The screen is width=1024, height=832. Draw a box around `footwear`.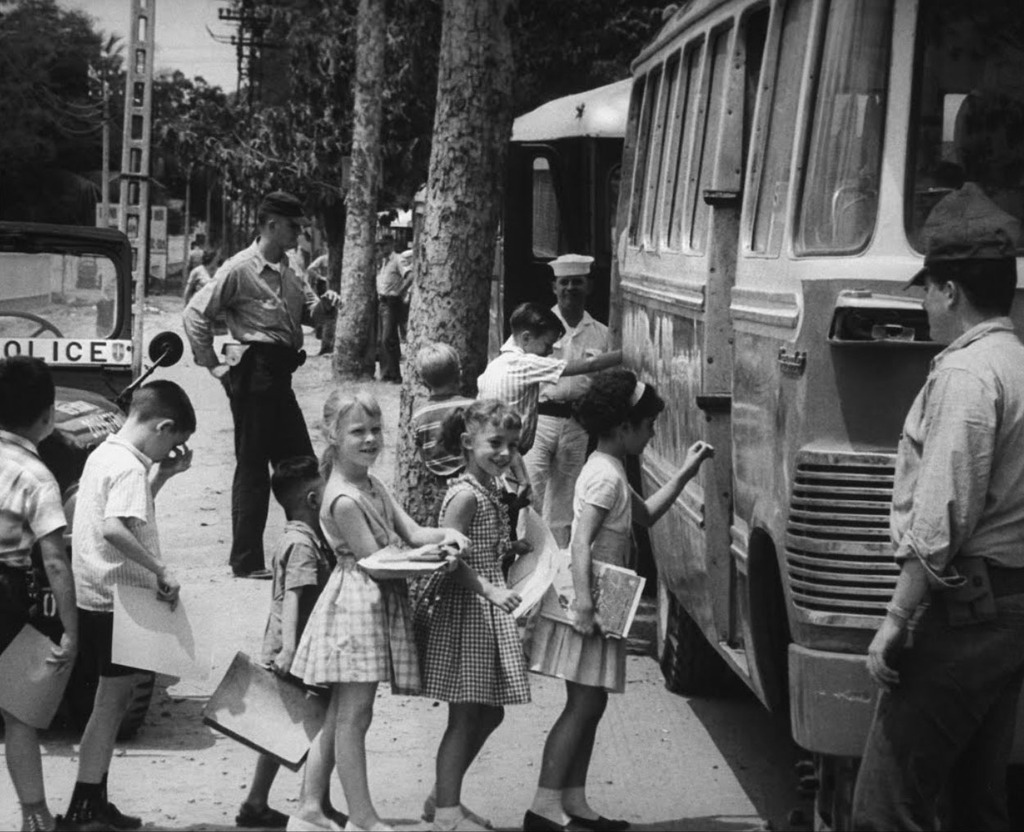
bbox=[339, 816, 396, 831].
